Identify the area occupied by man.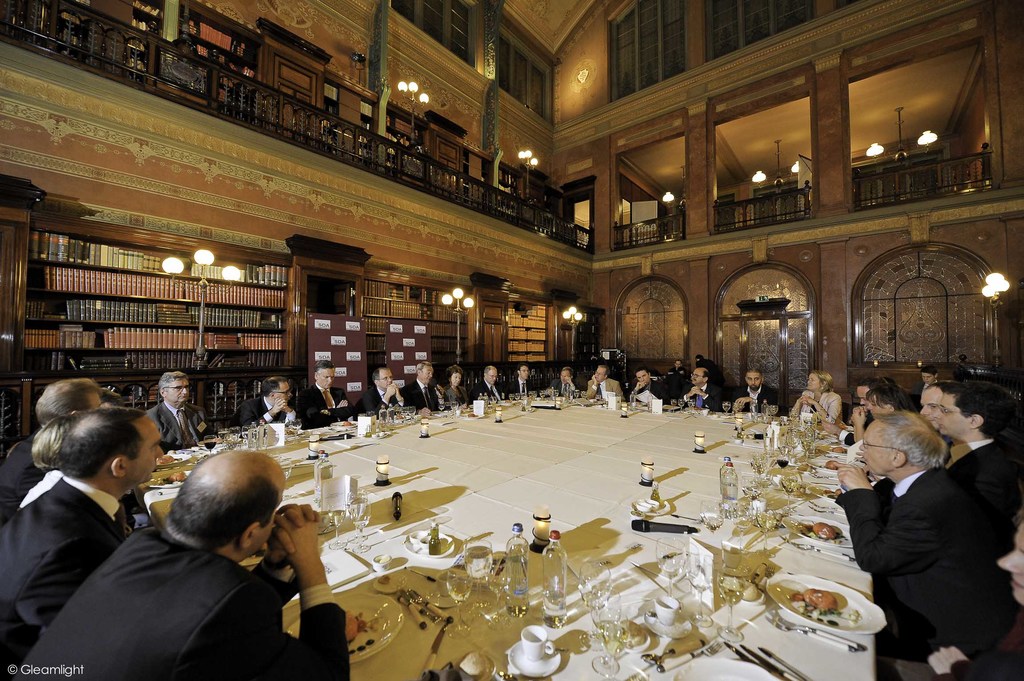
Area: pyautogui.locateOnScreen(508, 360, 536, 395).
